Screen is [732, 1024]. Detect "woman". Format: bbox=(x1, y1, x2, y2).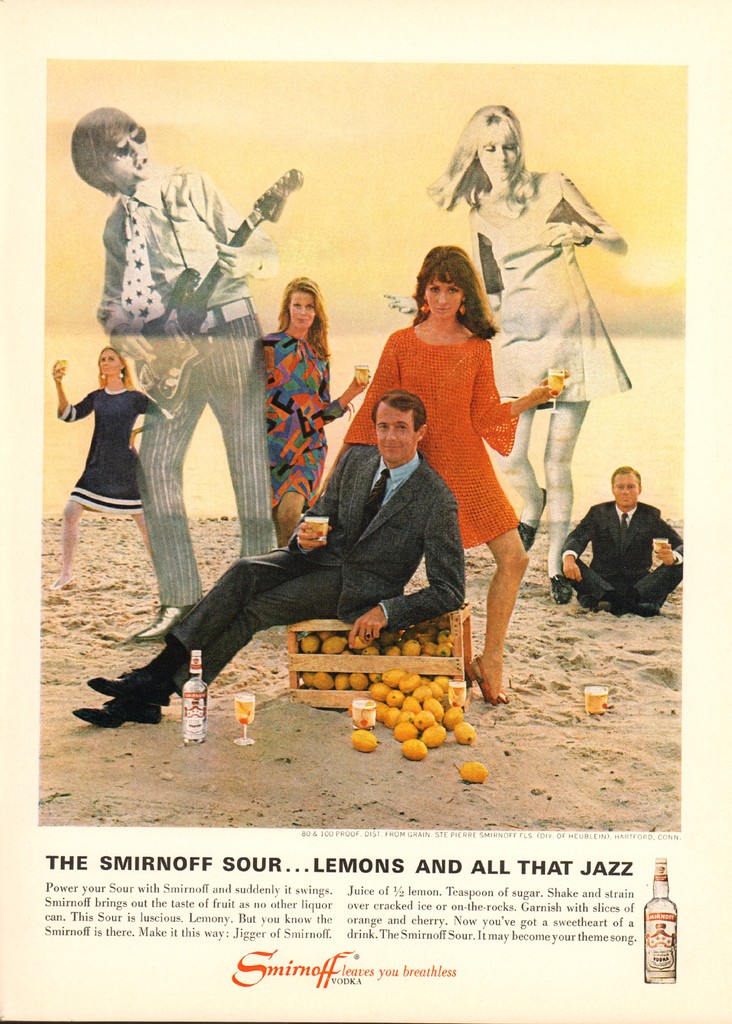
bbox=(423, 96, 631, 611).
